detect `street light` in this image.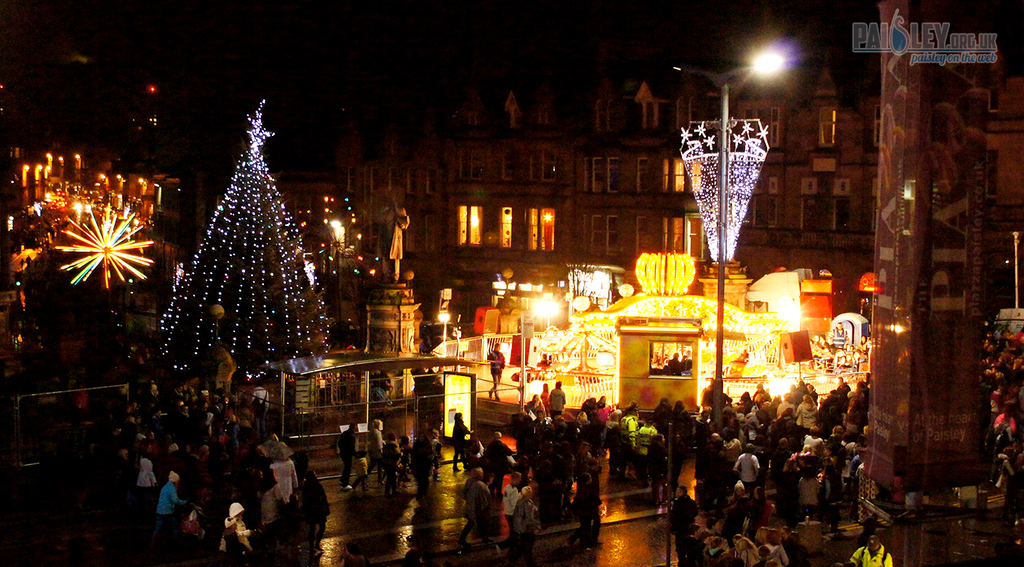
Detection: detection(671, 39, 790, 426).
